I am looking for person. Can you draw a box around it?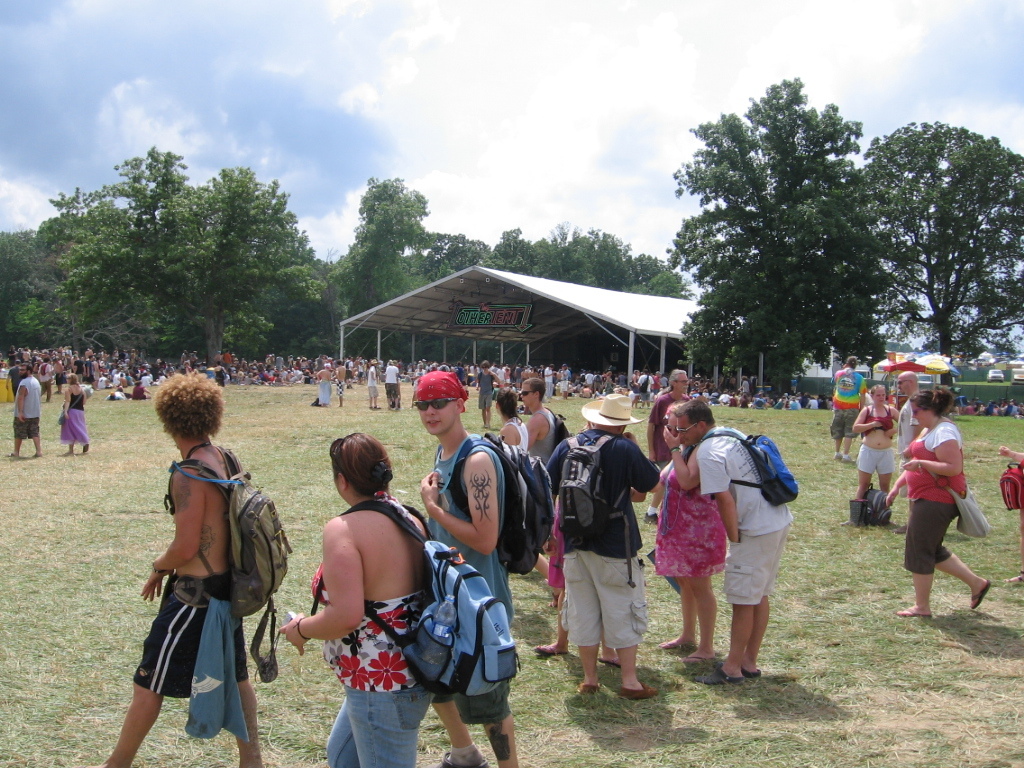
Sure, the bounding box is locate(884, 385, 993, 622).
